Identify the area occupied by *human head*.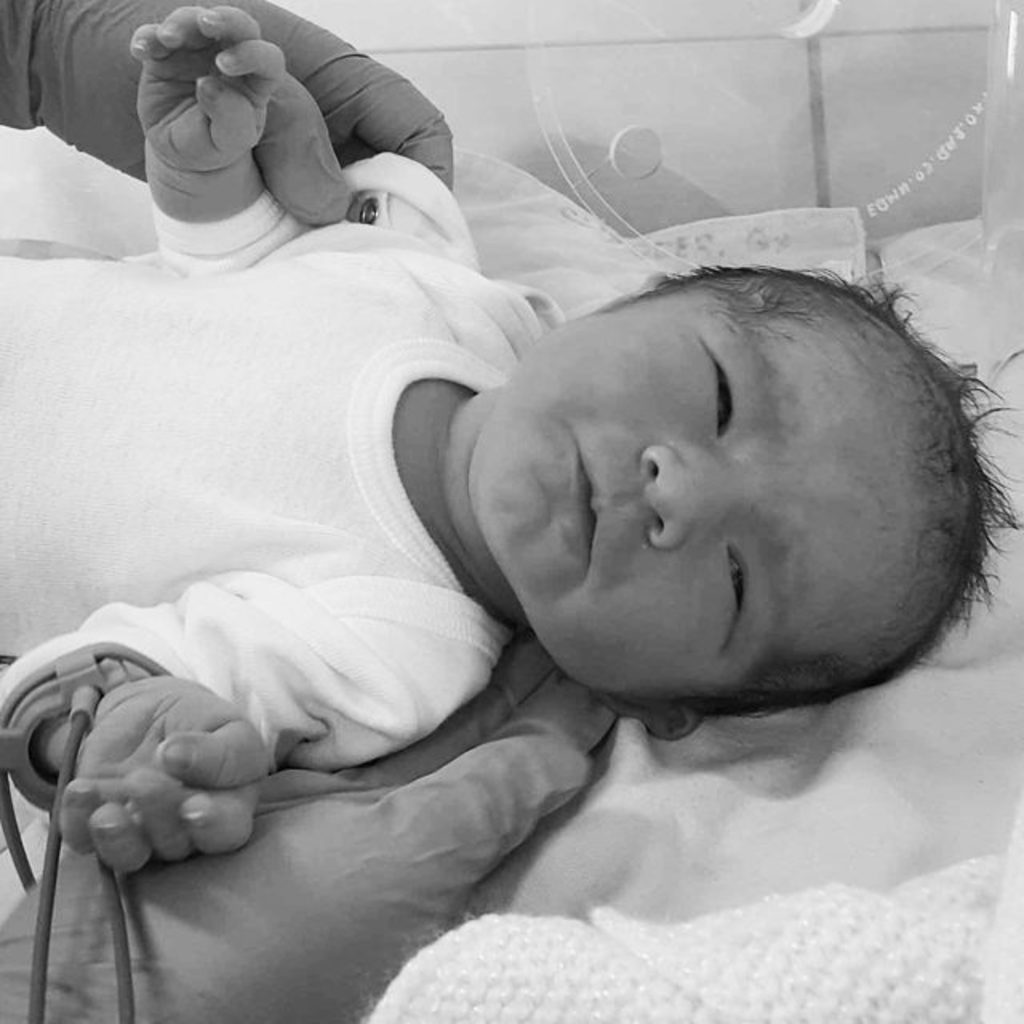
Area: left=437, top=242, right=970, bottom=734.
